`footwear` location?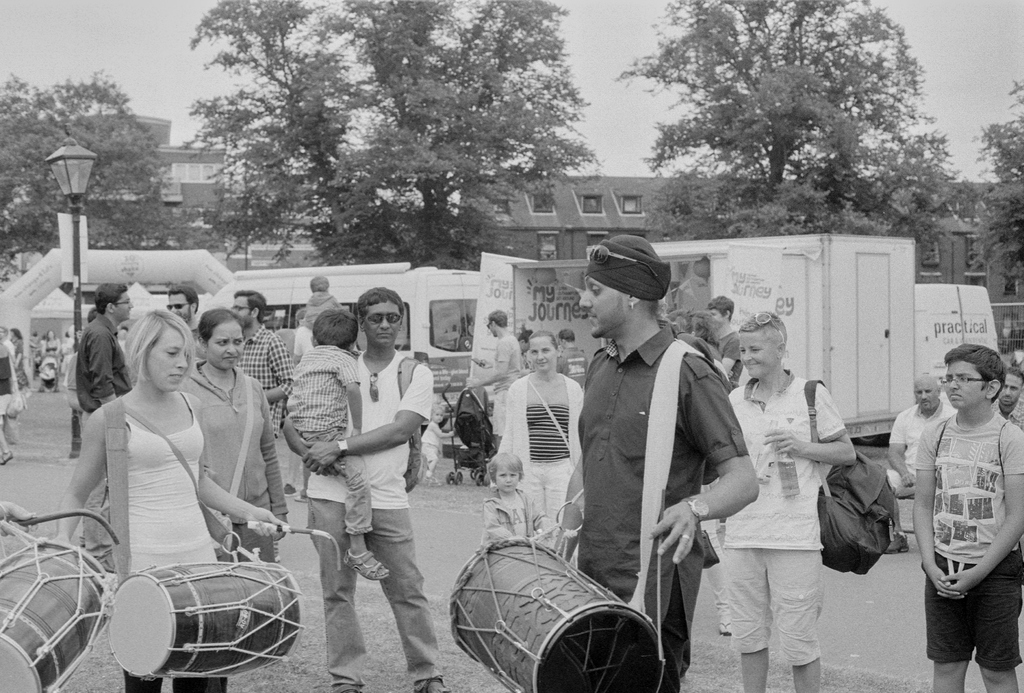
415,677,453,692
